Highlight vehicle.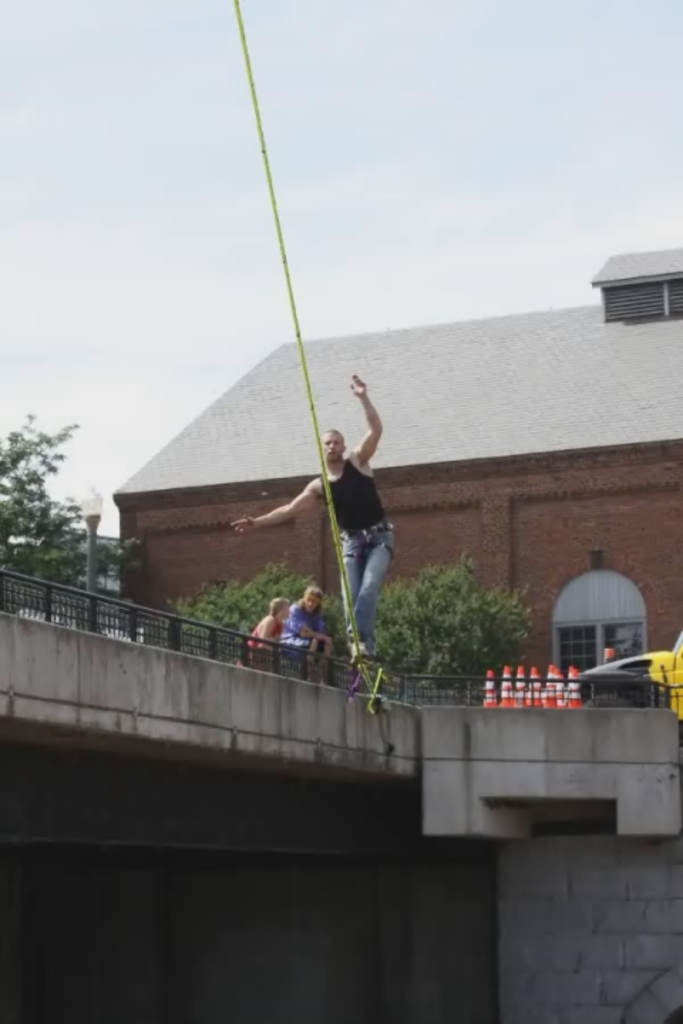
Highlighted region: [left=576, top=634, right=682, bottom=722].
